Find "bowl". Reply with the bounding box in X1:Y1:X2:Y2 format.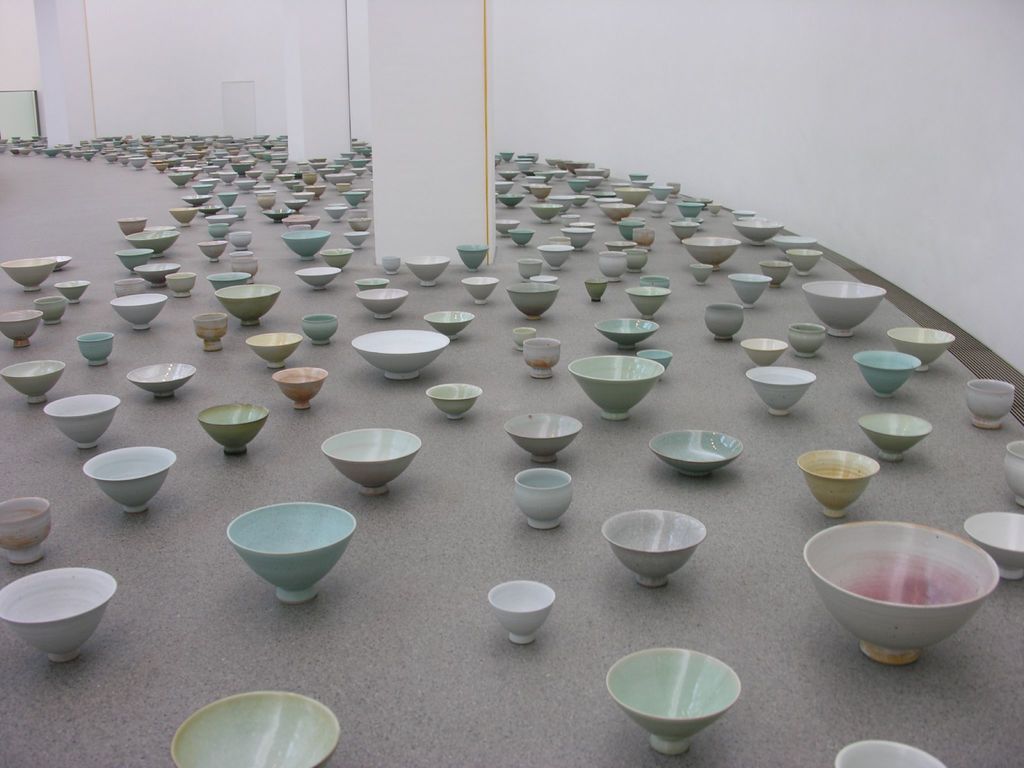
1007:443:1023:505.
